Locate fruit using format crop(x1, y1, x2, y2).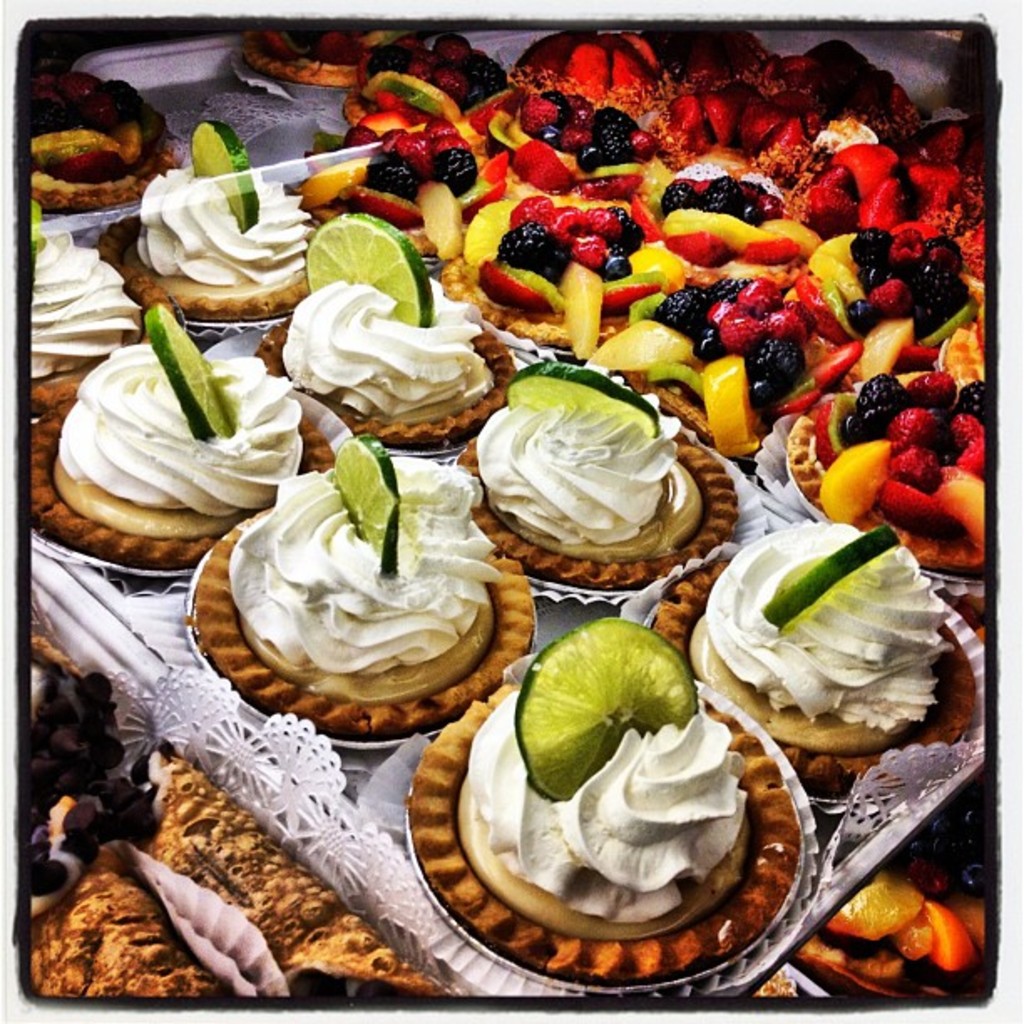
crop(139, 303, 233, 435).
